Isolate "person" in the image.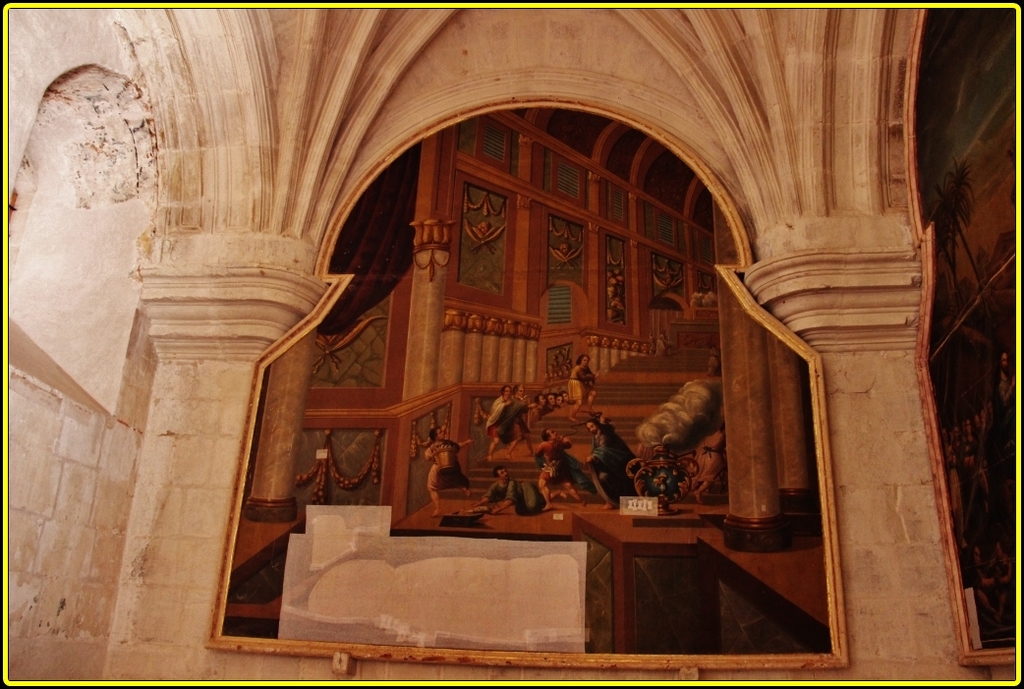
Isolated region: 566, 351, 600, 424.
